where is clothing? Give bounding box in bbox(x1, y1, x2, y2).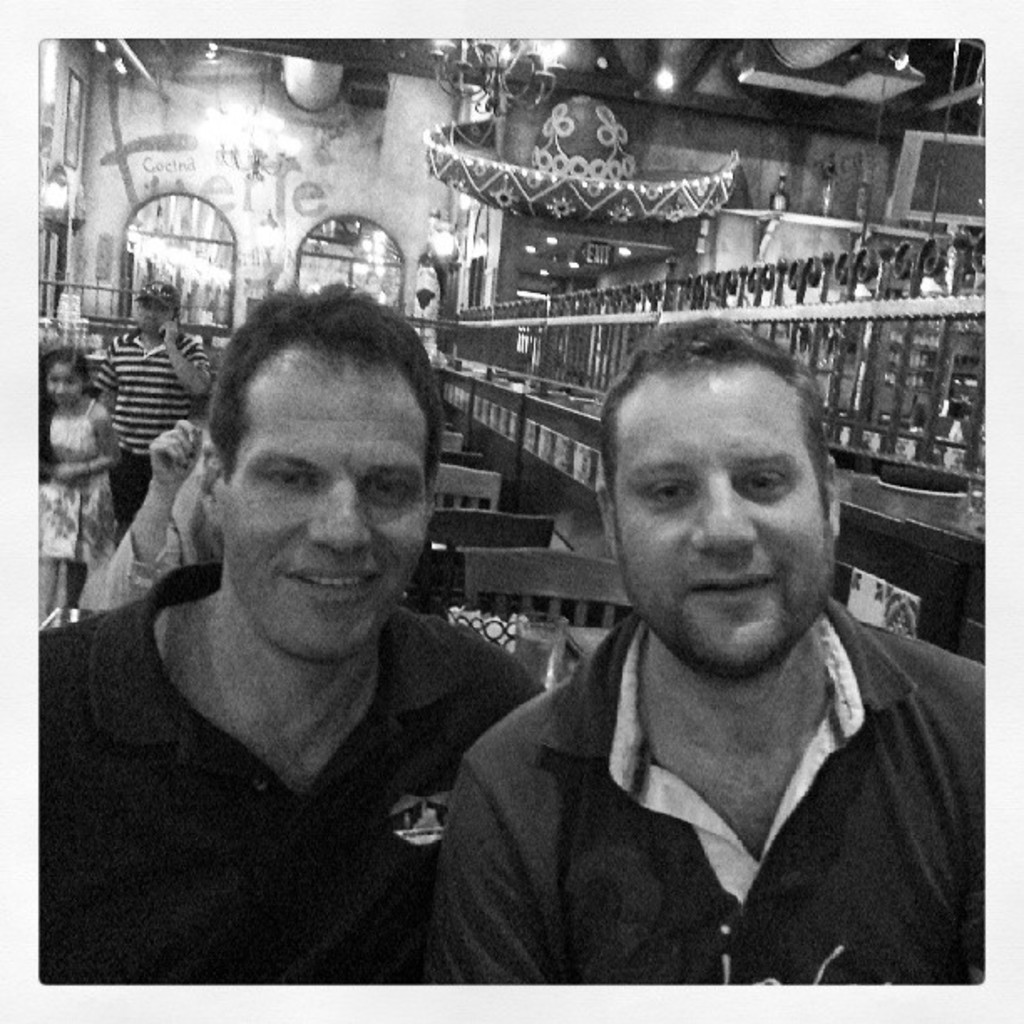
bbox(435, 532, 982, 1006).
